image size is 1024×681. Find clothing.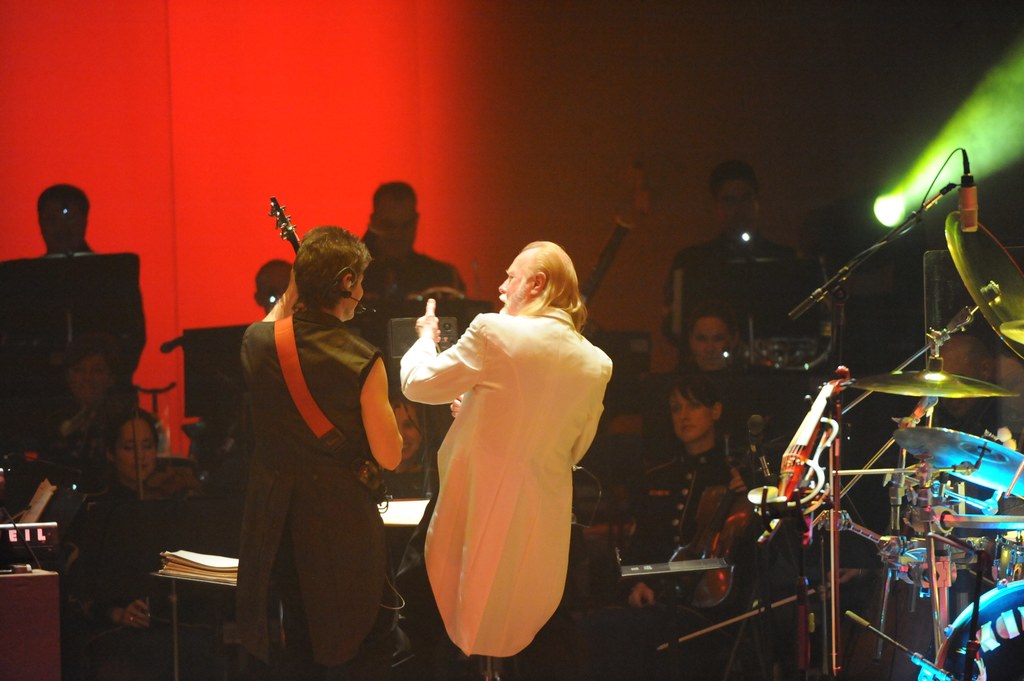
(x1=662, y1=234, x2=828, y2=365).
